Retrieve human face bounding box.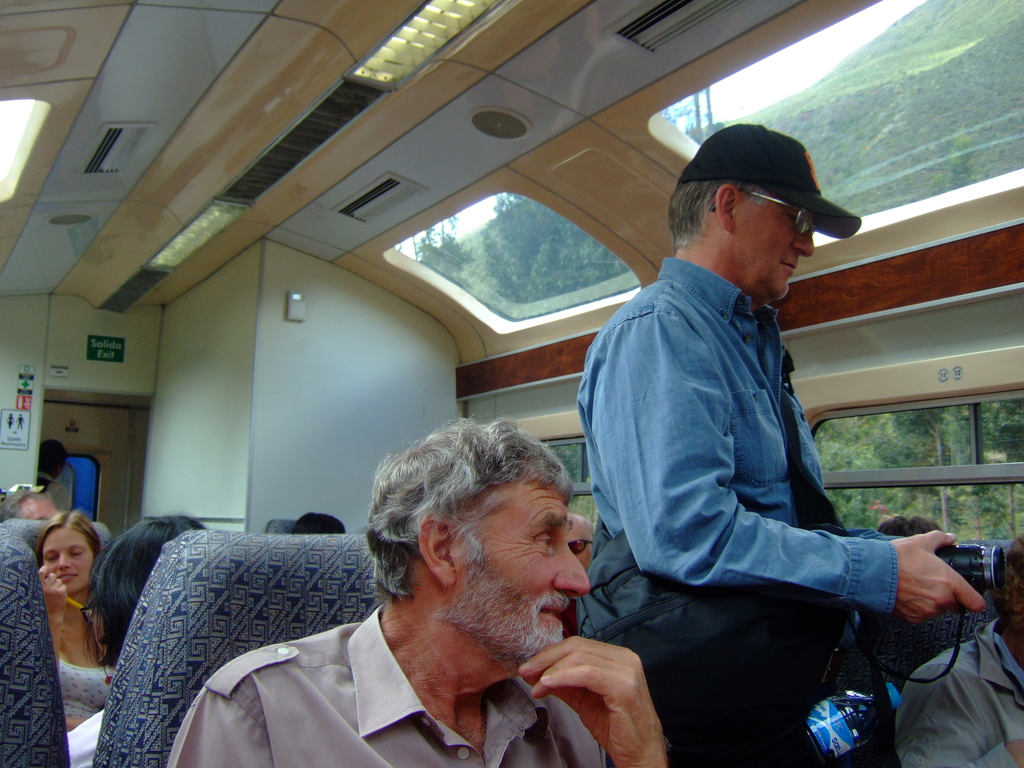
Bounding box: (x1=449, y1=470, x2=591, y2=664).
